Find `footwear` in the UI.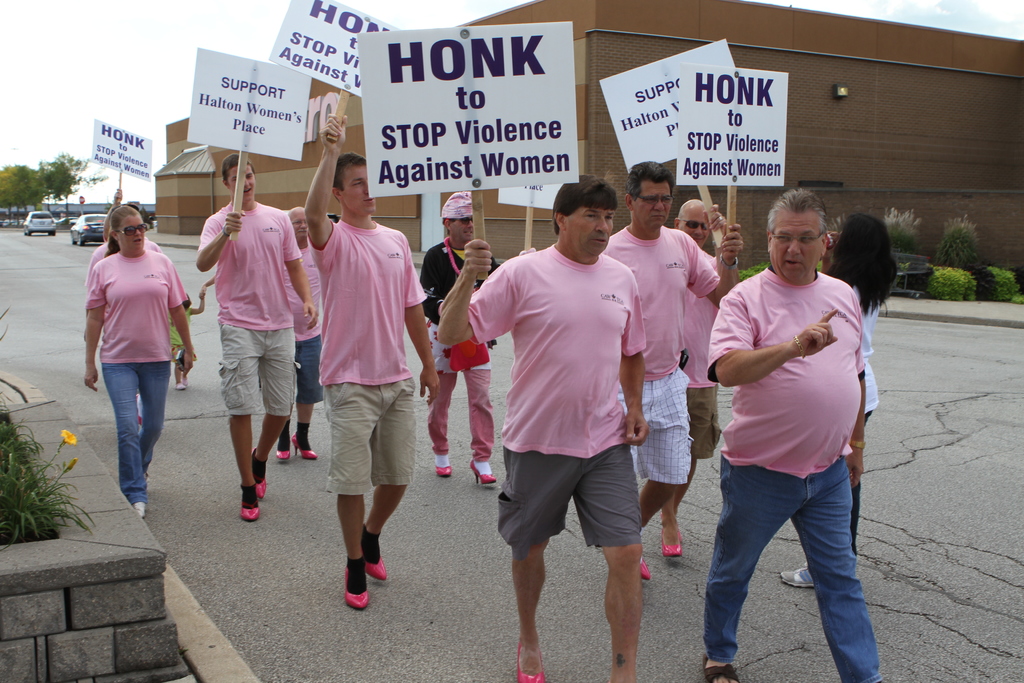
UI element at {"x1": 289, "y1": 431, "x2": 321, "y2": 461}.
